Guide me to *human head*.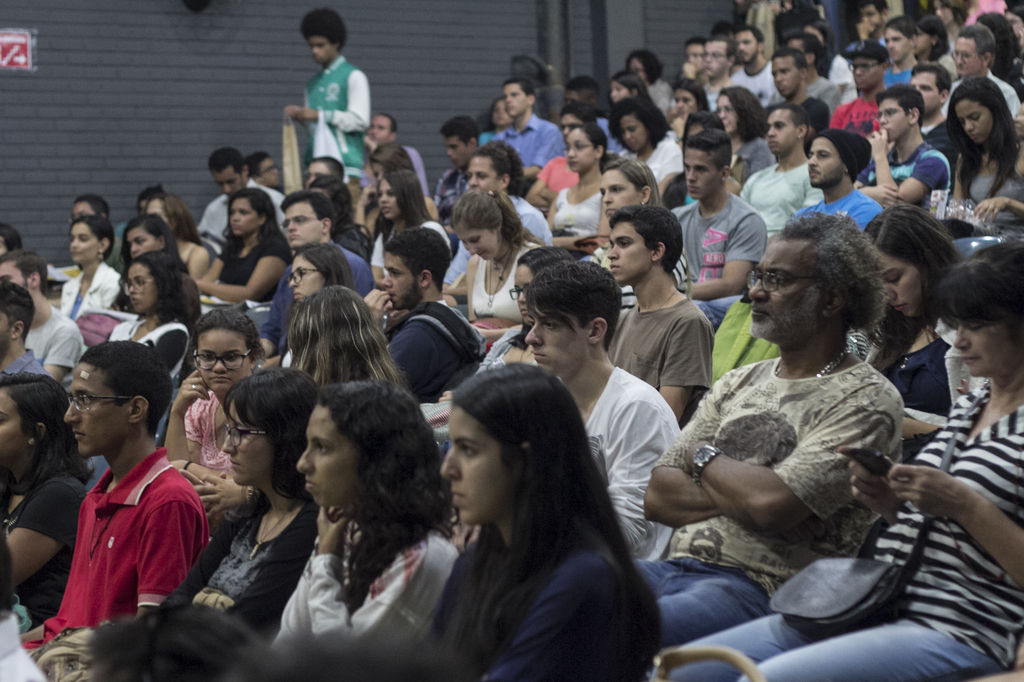
Guidance: (x1=715, y1=88, x2=766, y2=139).
